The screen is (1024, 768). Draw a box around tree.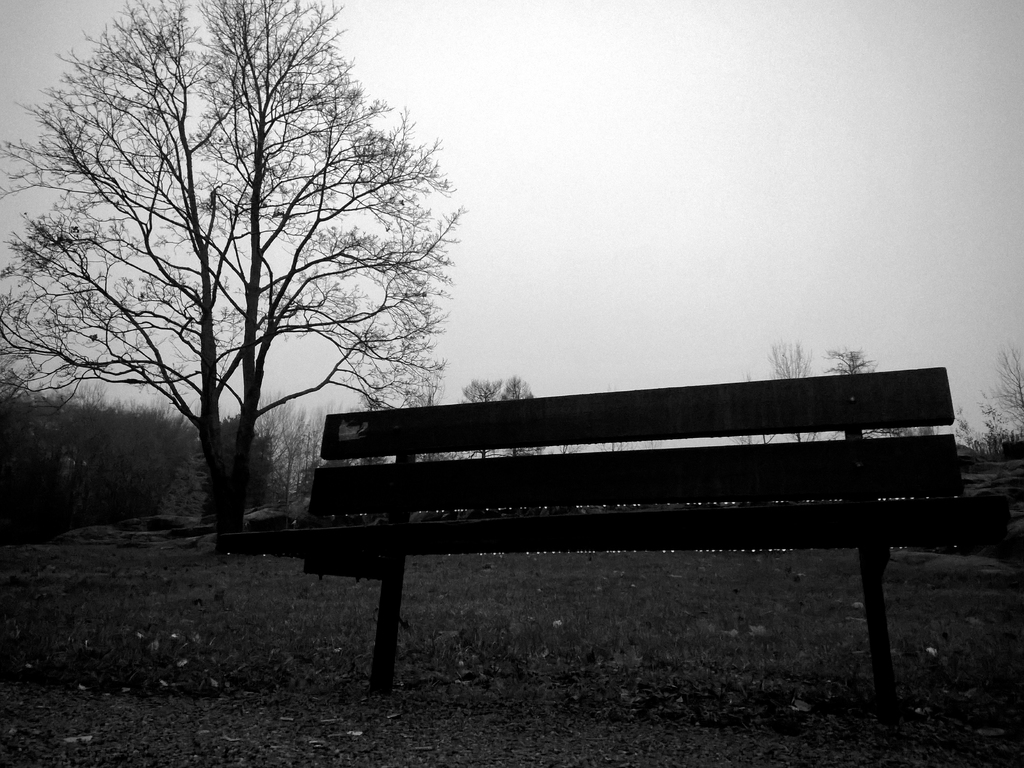
bbox(980, 346, 1023, 438).
